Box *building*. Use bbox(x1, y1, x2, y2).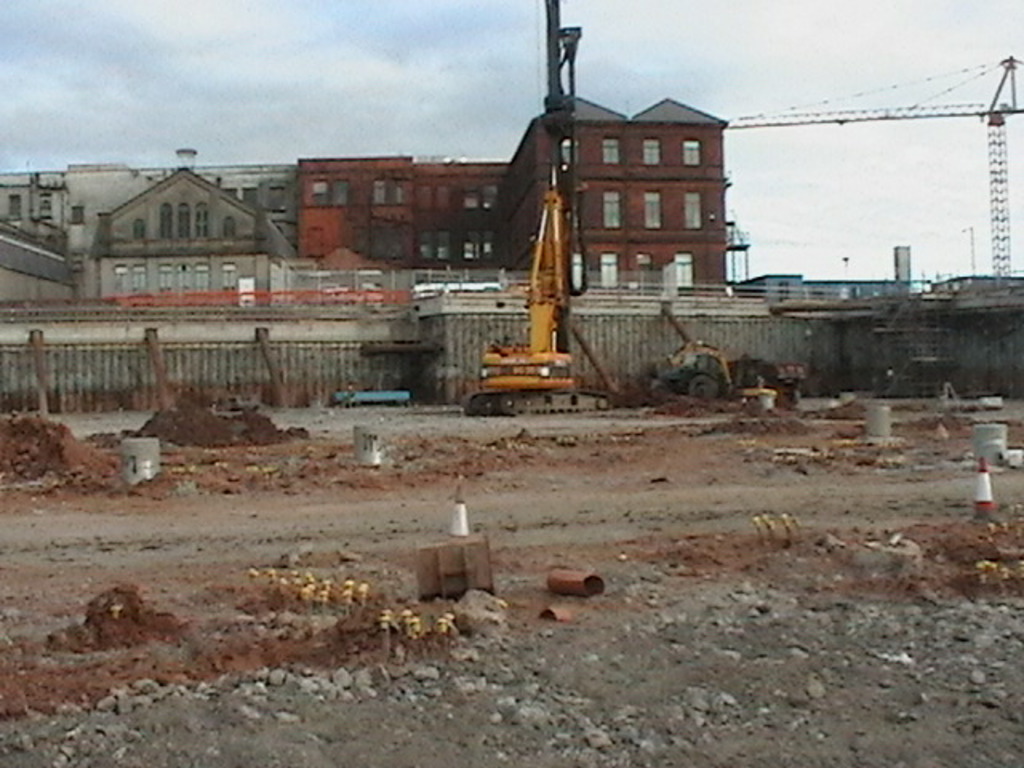
bbox(296, 94, 730, 294).
